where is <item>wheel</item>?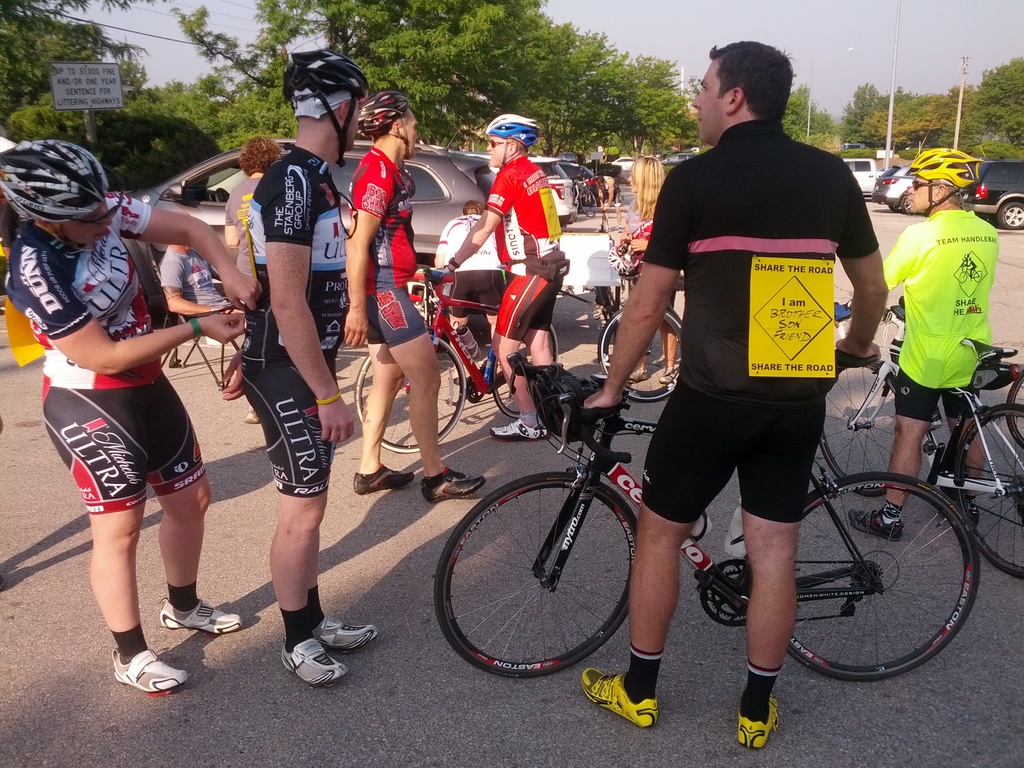
bbox=[950, 398, 1023, 589].
